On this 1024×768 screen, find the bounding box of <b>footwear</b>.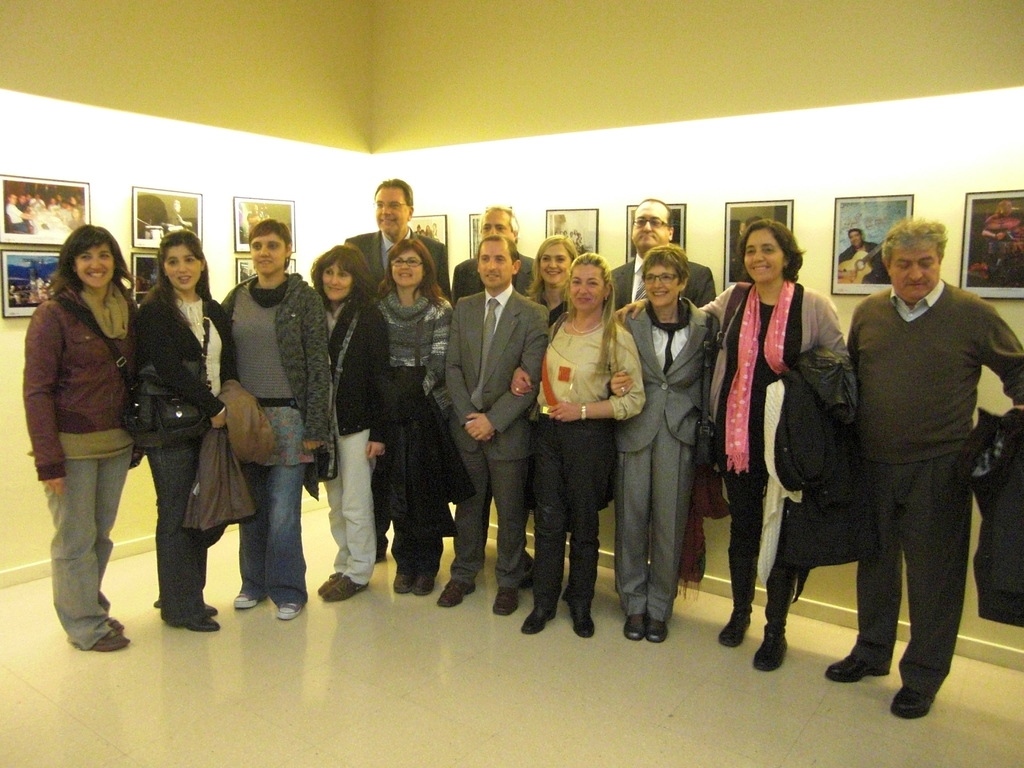
Bounding box: rect(750, 633, 790, 675).
